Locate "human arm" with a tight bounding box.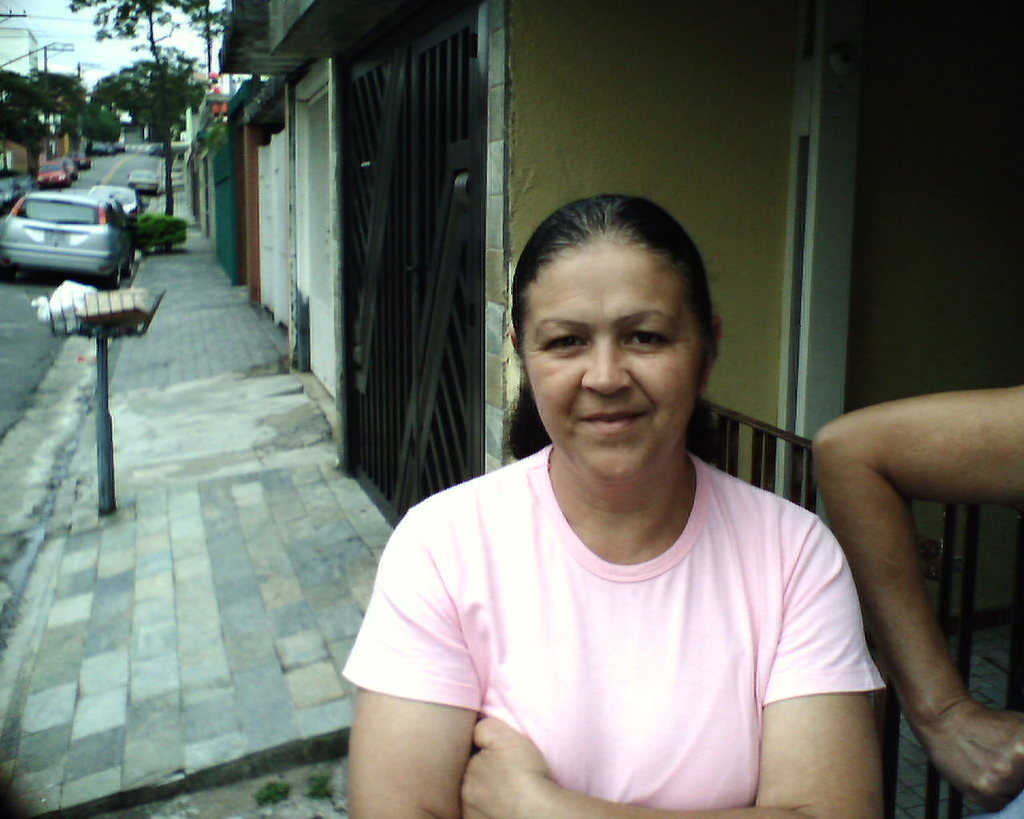
<box>462,517,895,818</box>.
